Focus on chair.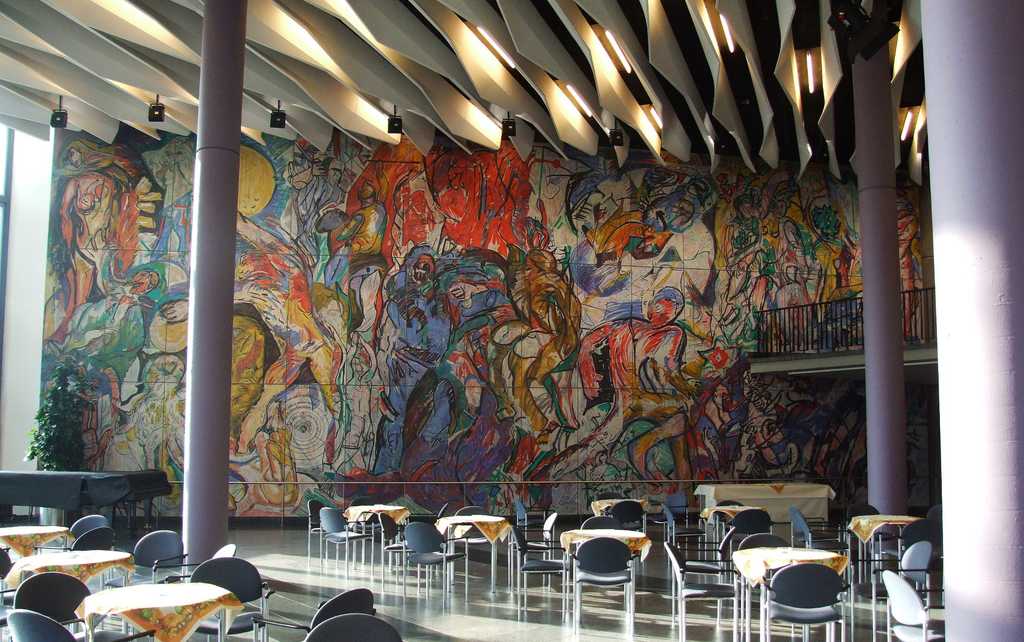
Focused at <bbox>8, 609, 74, 641</bbox>.
